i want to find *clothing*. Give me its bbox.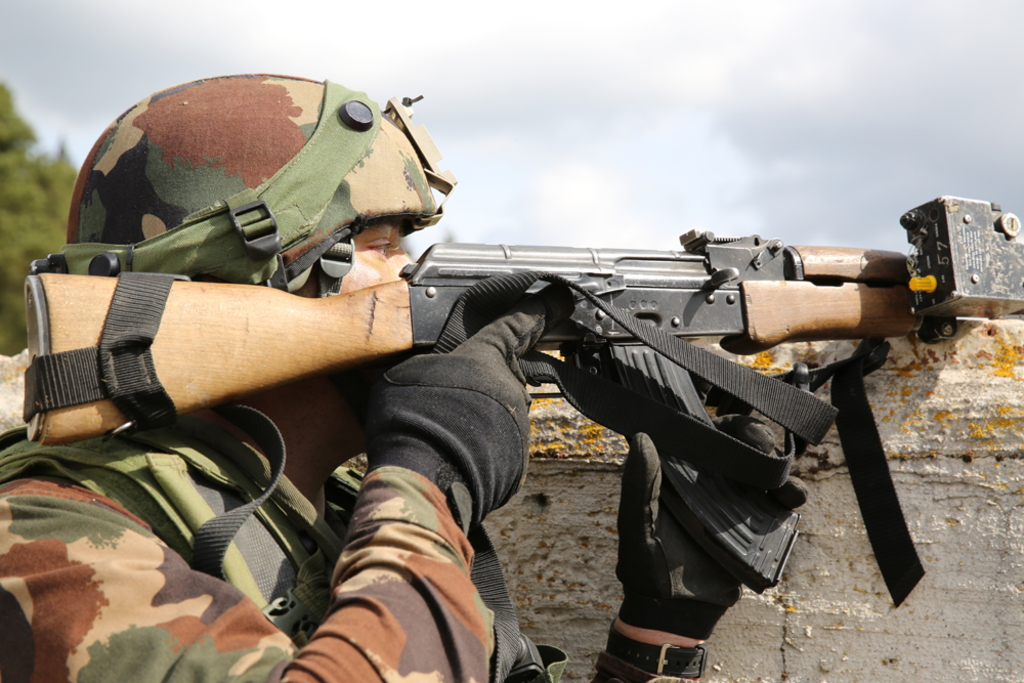
<bbox>0, 411, 699, 682</bbox>.
